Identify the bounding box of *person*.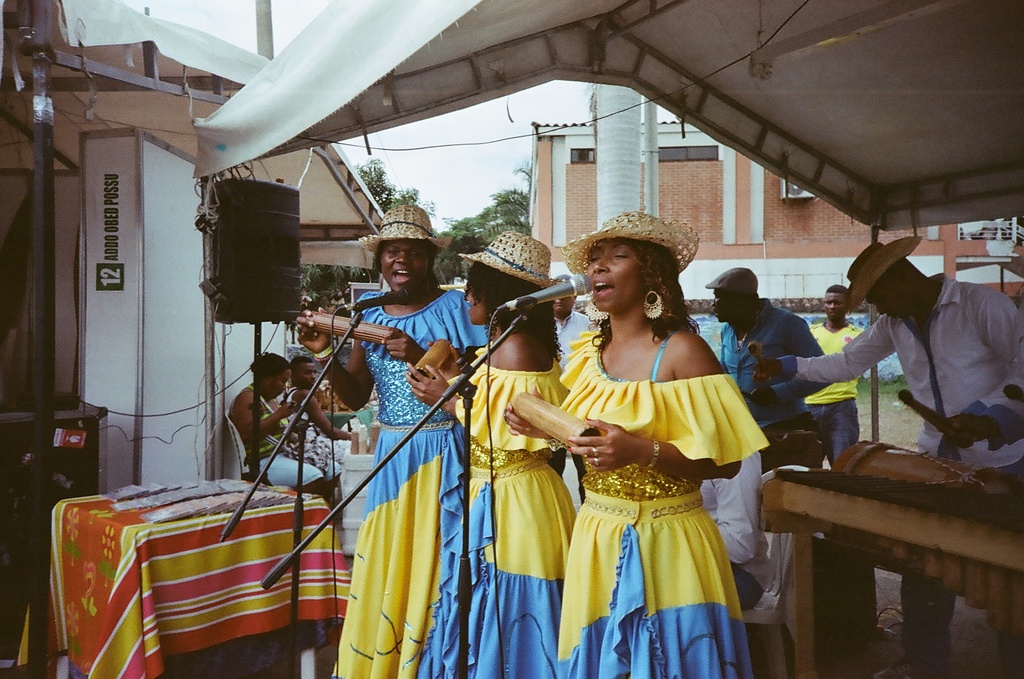
(x1=297, y1=204, x2=489, y2=678).
